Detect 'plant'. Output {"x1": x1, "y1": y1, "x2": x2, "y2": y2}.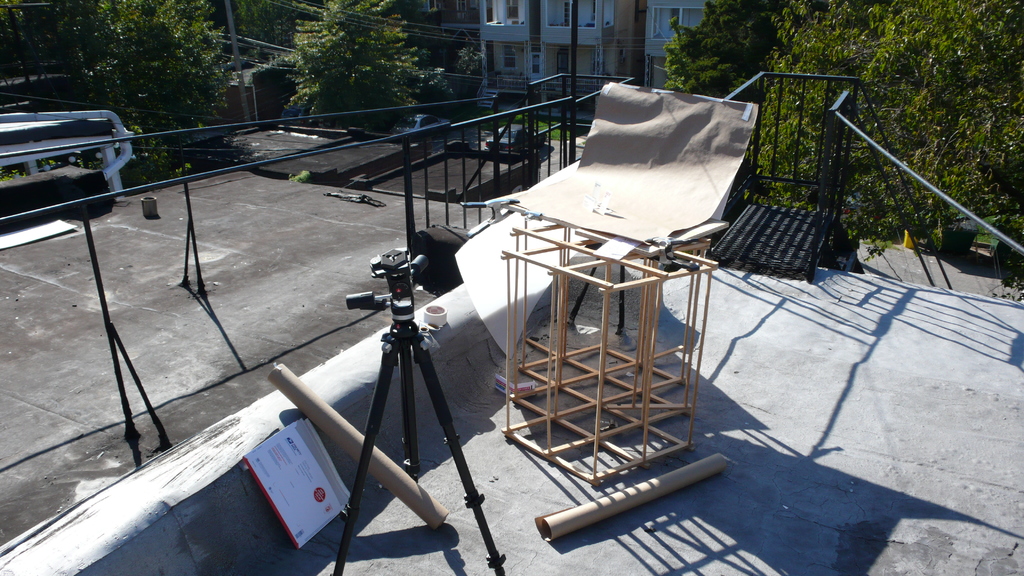
{"x1": 836, "y1": 0, "x2": 1023, "y2": 249}.
